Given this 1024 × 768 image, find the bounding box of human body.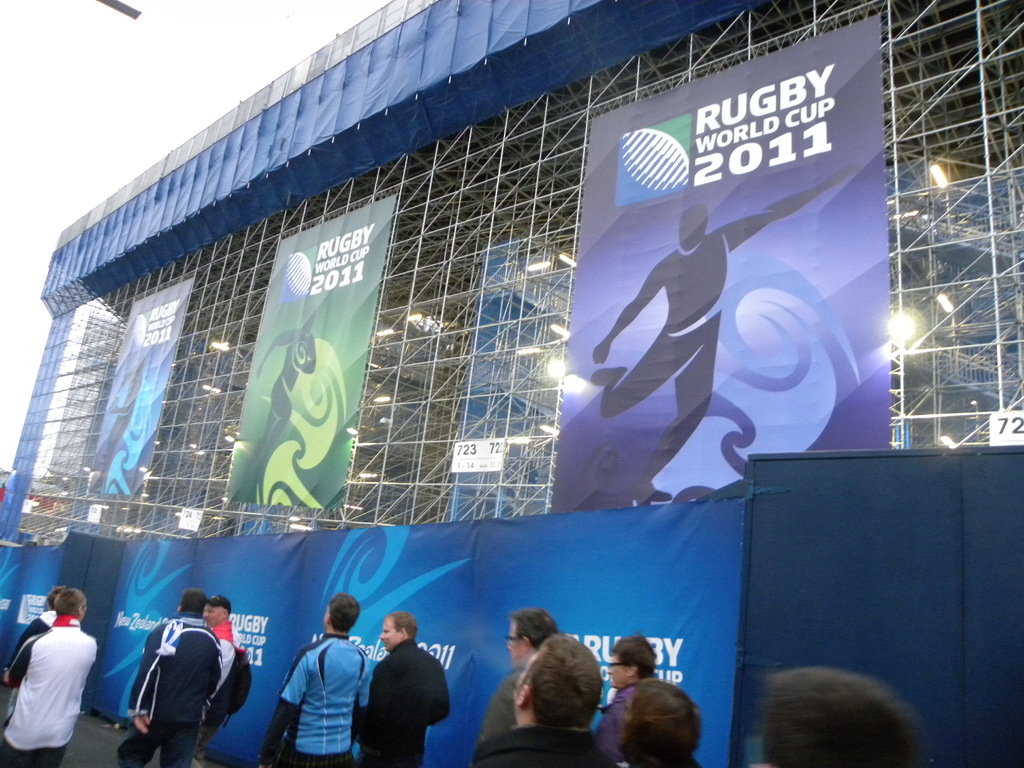
353 616 450 767.
